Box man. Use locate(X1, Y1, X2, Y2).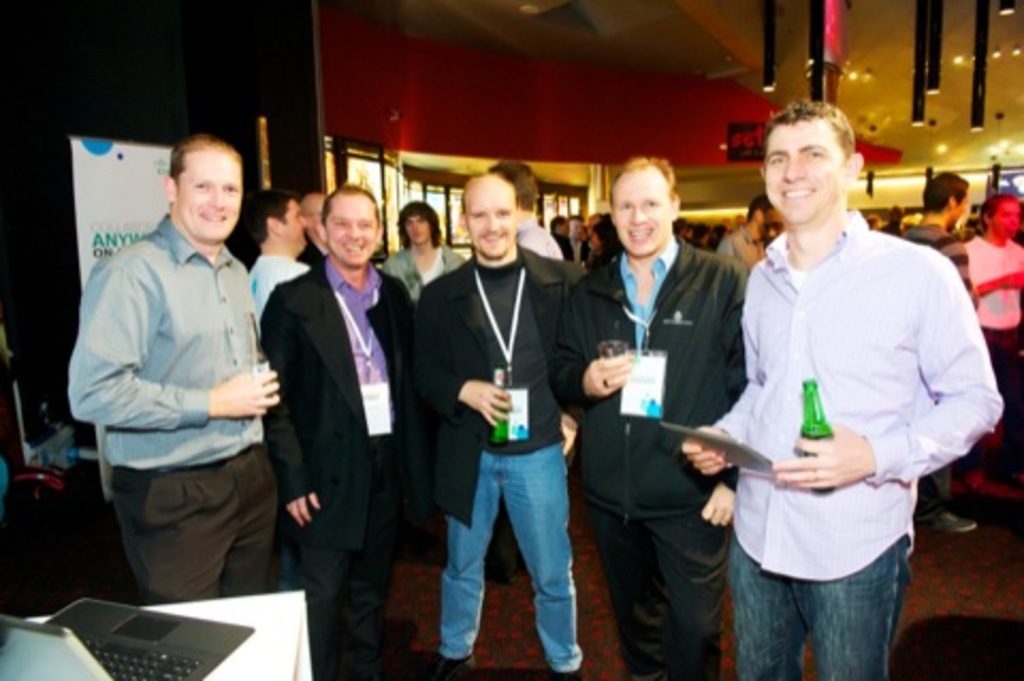
locate(486, 160, 561, 263).
